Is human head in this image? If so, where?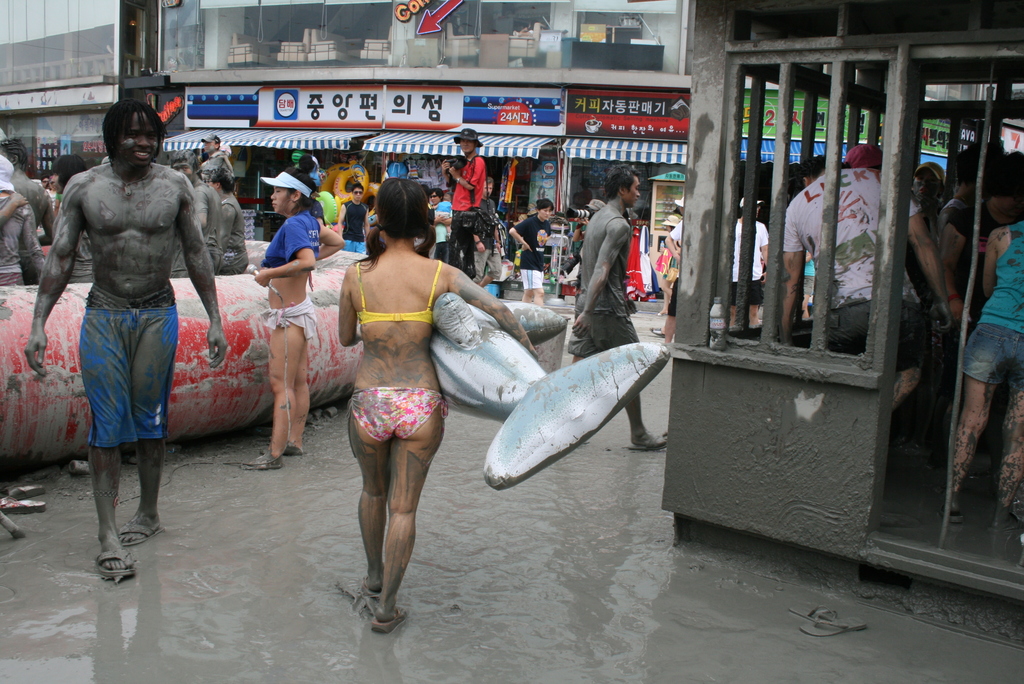
Yes, at 664:217:678:232.
